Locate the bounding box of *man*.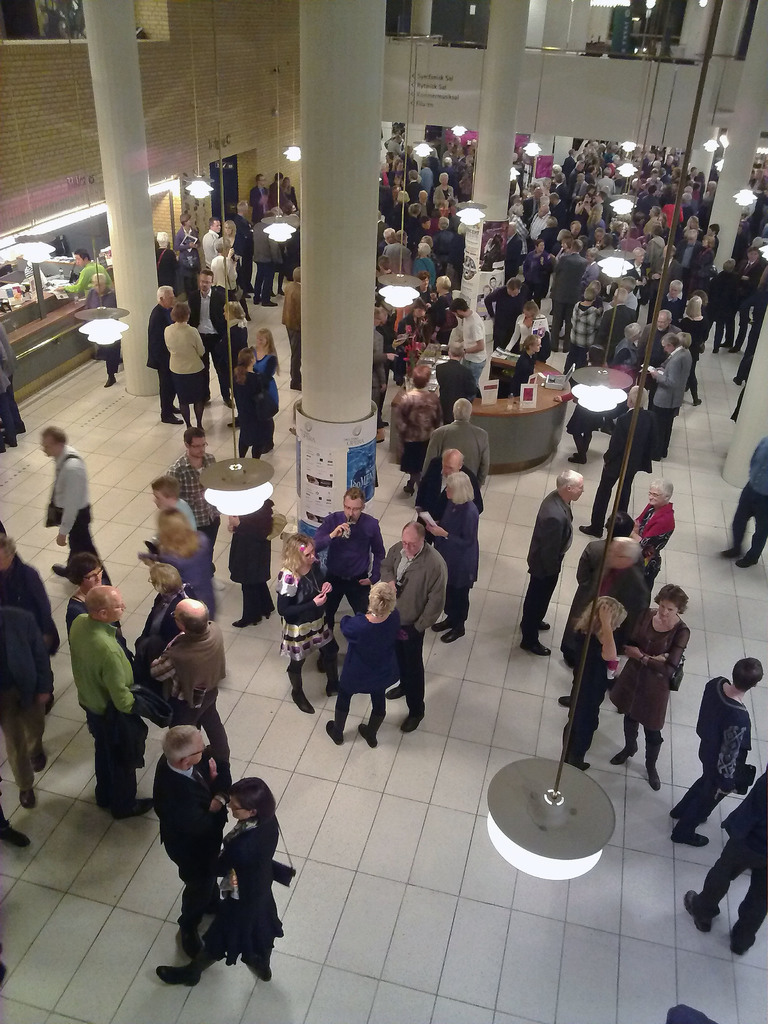
Bounding box: 417/397/489/481.
